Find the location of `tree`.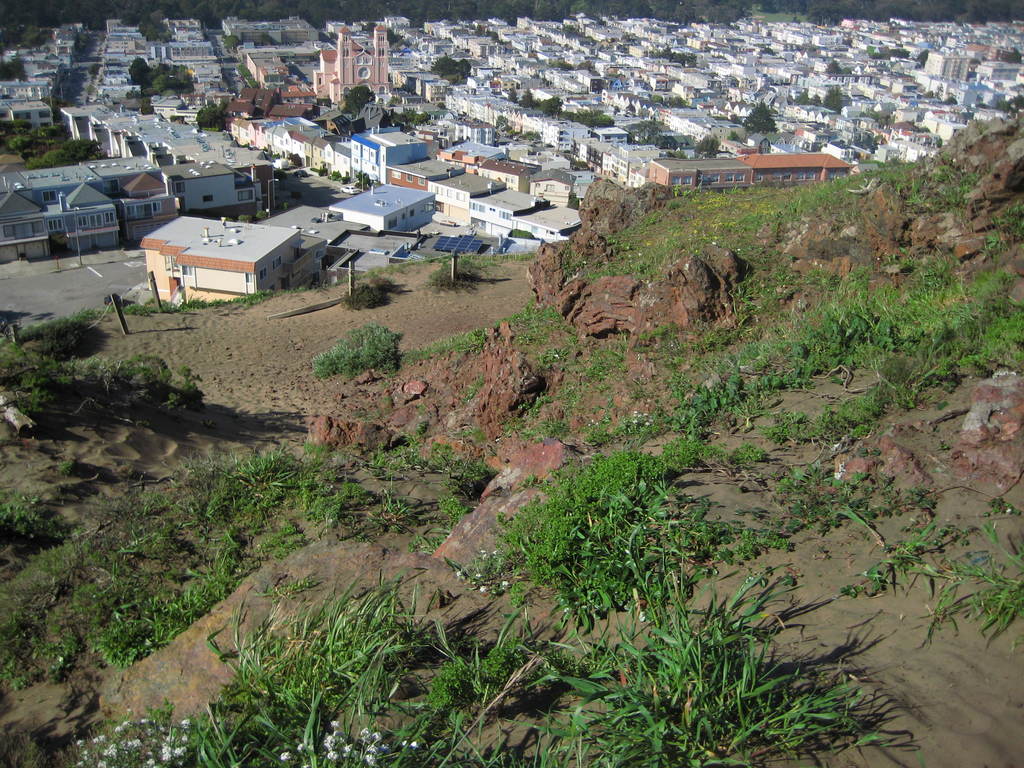
Location: box=[137, 8, 169, 42].
